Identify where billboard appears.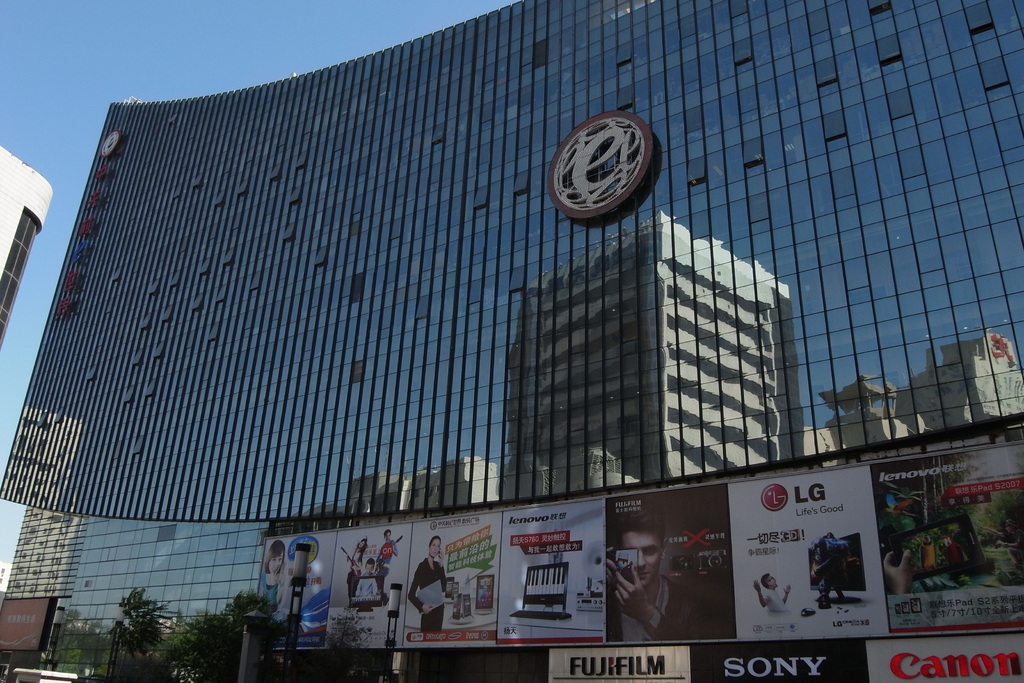
Appears at [268, 525, 332, 632].
